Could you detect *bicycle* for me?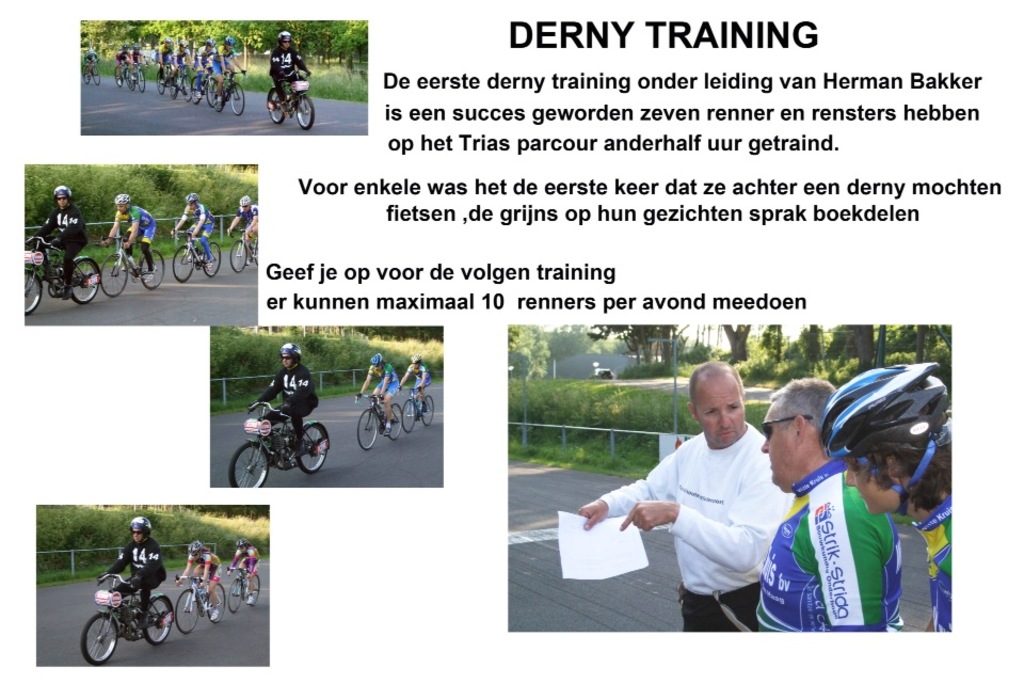
Detection result: 398 383 437 433.
